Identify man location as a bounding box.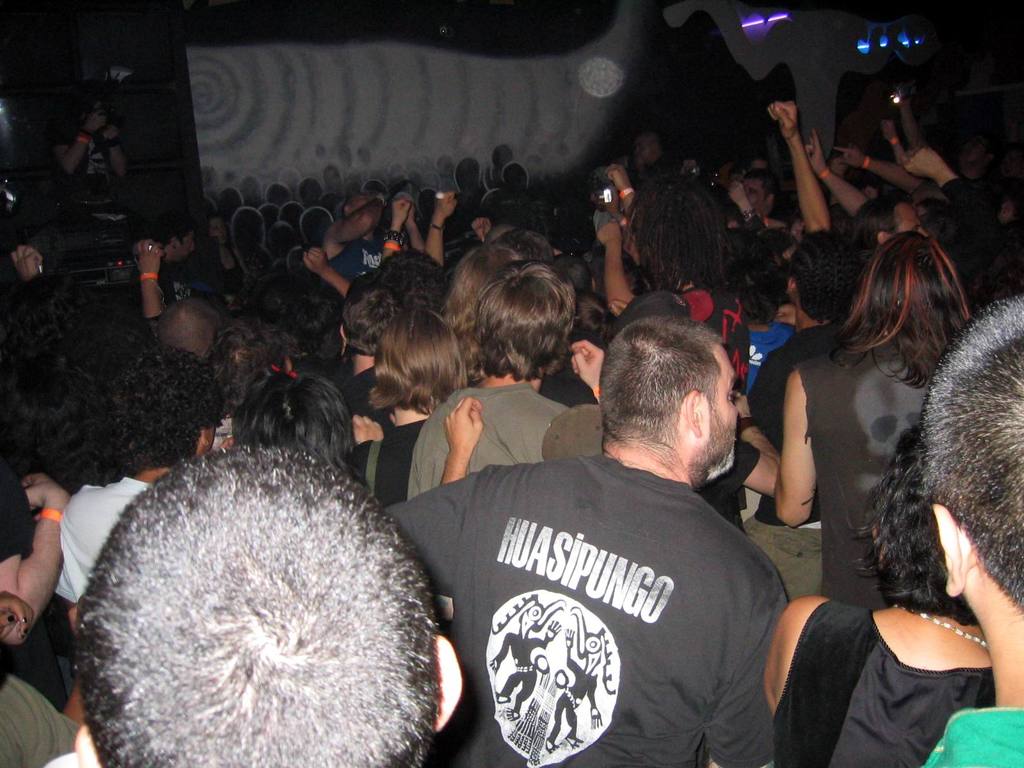
left=918, top=287, right=1023, bottom=767.
